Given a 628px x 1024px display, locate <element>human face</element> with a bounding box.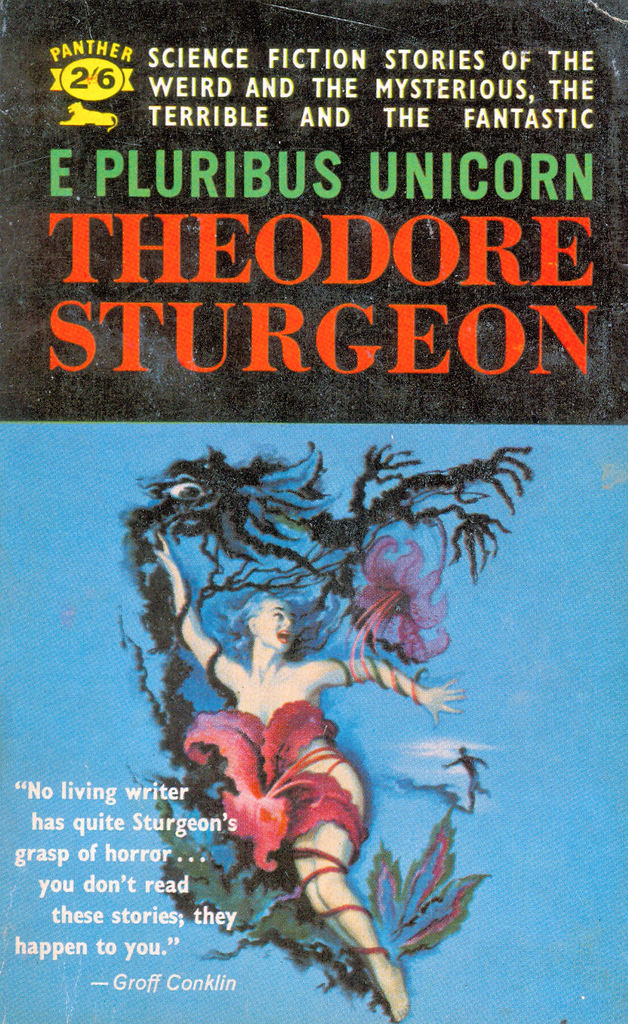
Located: (253,591,302,654).
